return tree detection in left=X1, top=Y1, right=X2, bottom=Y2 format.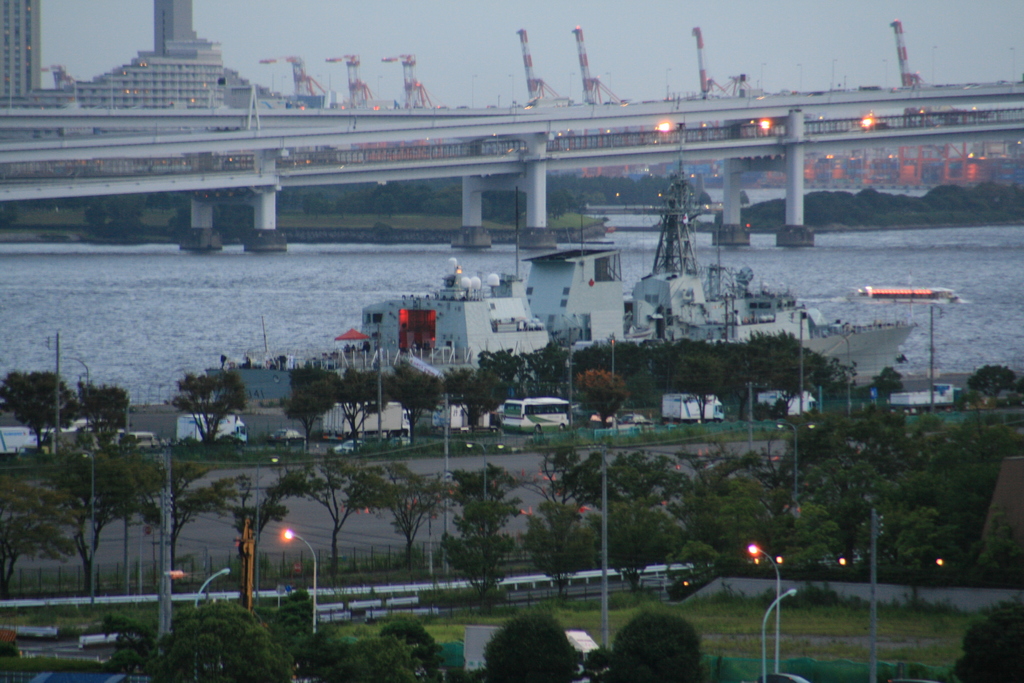
left=603, top=614, right=703, bottom=682.
